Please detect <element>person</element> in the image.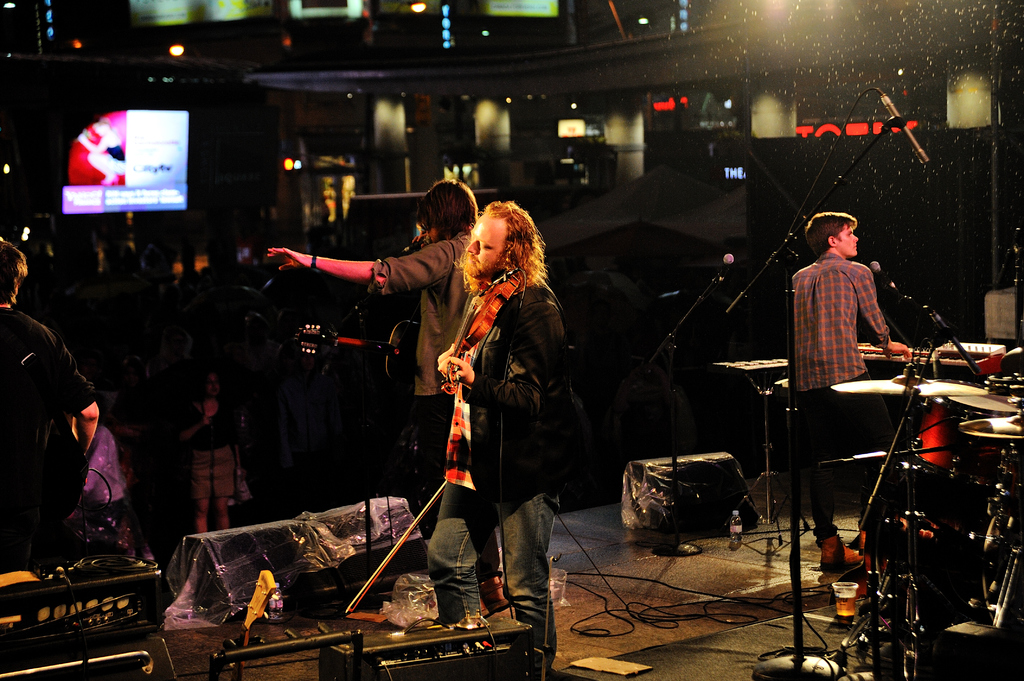
bbox=[0, 234, 102, 575].
